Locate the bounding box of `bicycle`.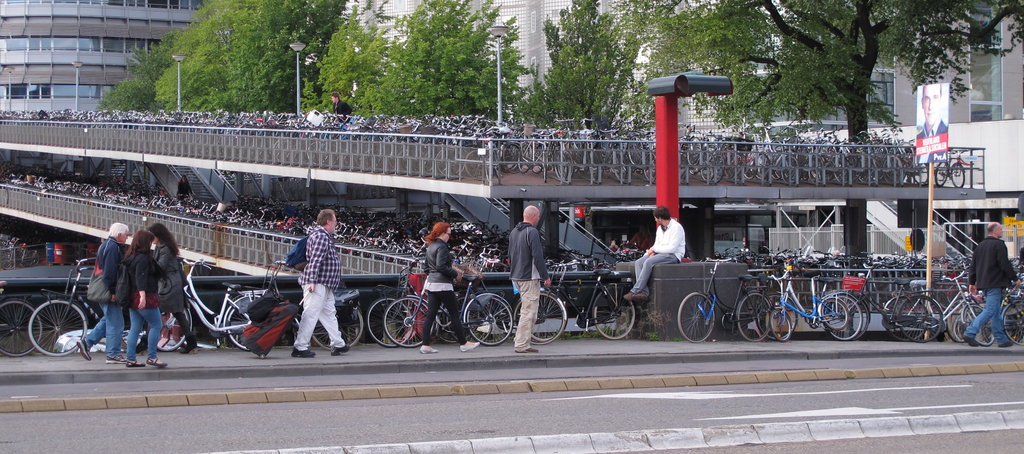
Bounding box: bbox=(522, 127, 582, 192).
